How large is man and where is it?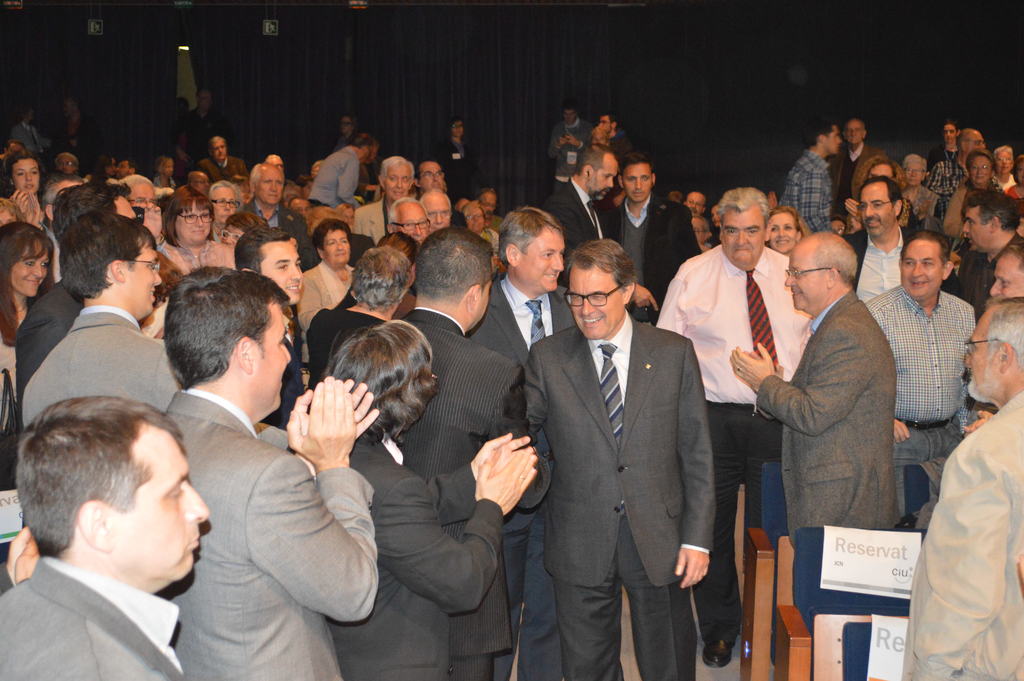
Bounding box: locate(865, 229, 977, 518).
